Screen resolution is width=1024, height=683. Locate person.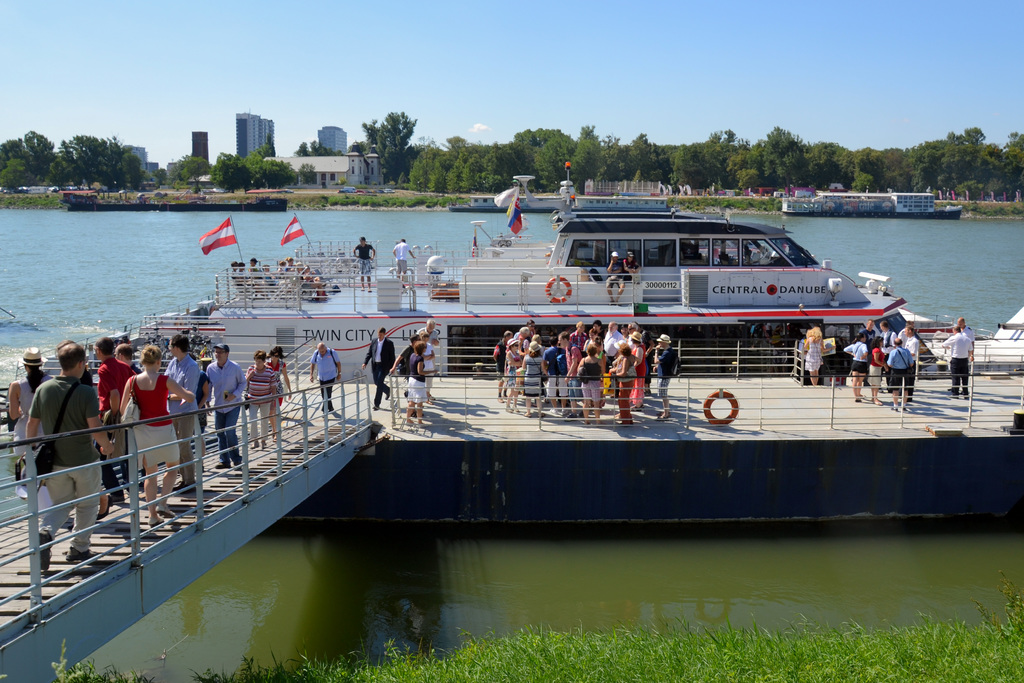
[540, 331, 573, 418].
